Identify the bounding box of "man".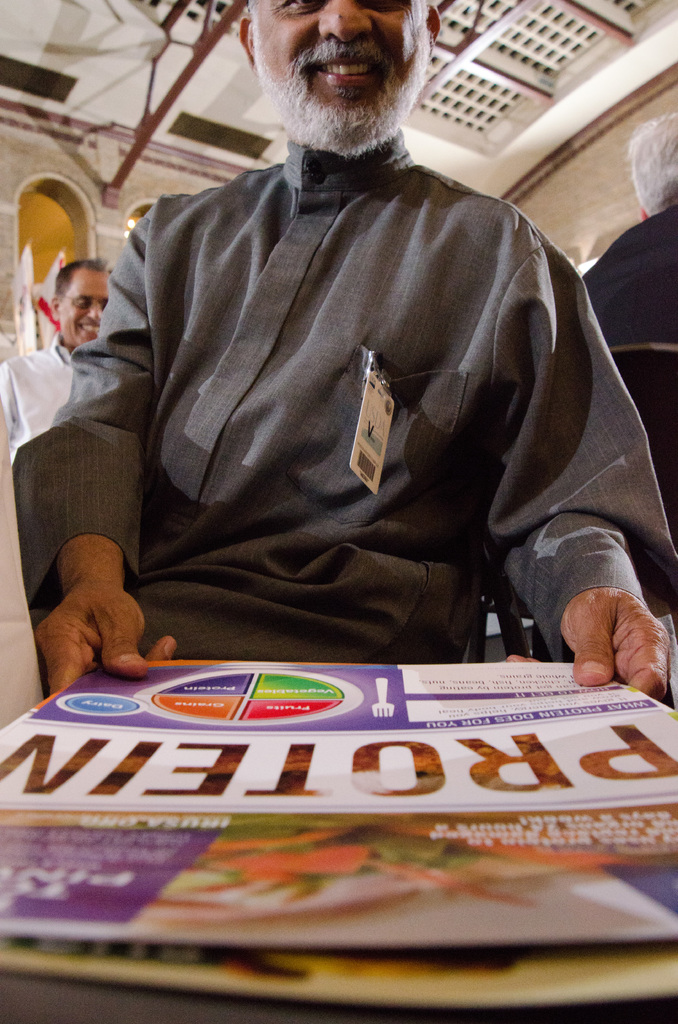
(0, 259, 121, 464).
